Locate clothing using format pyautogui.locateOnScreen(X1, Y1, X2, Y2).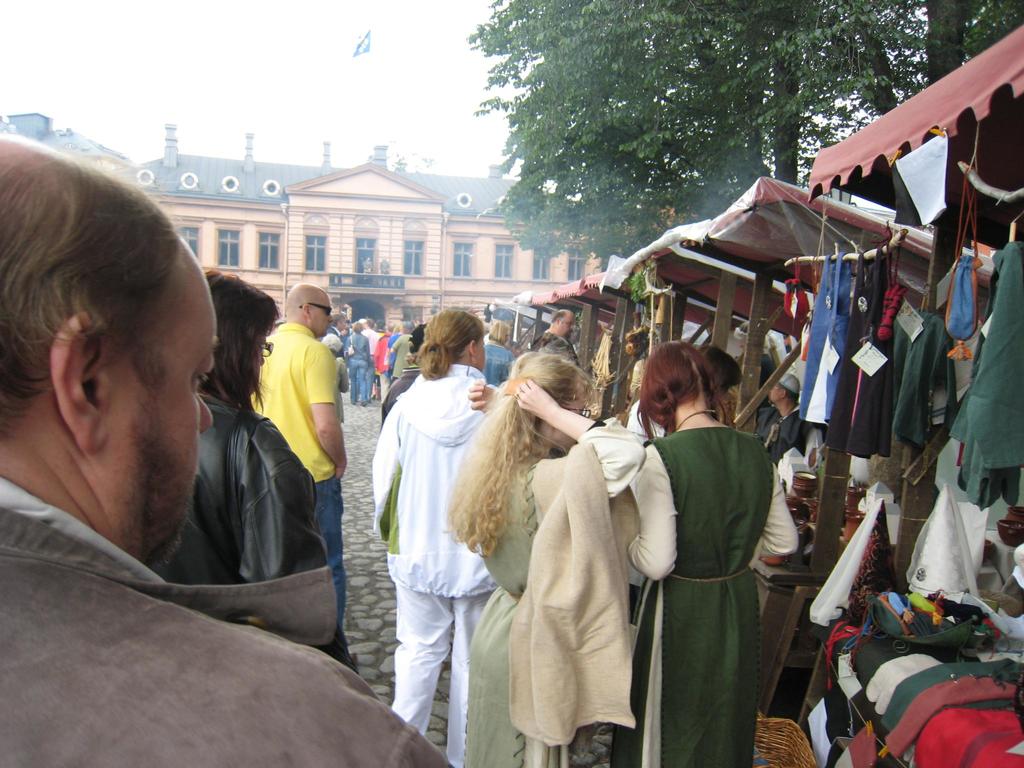
pyautogui.locateOnScreen(0, 476, 461, 767).
